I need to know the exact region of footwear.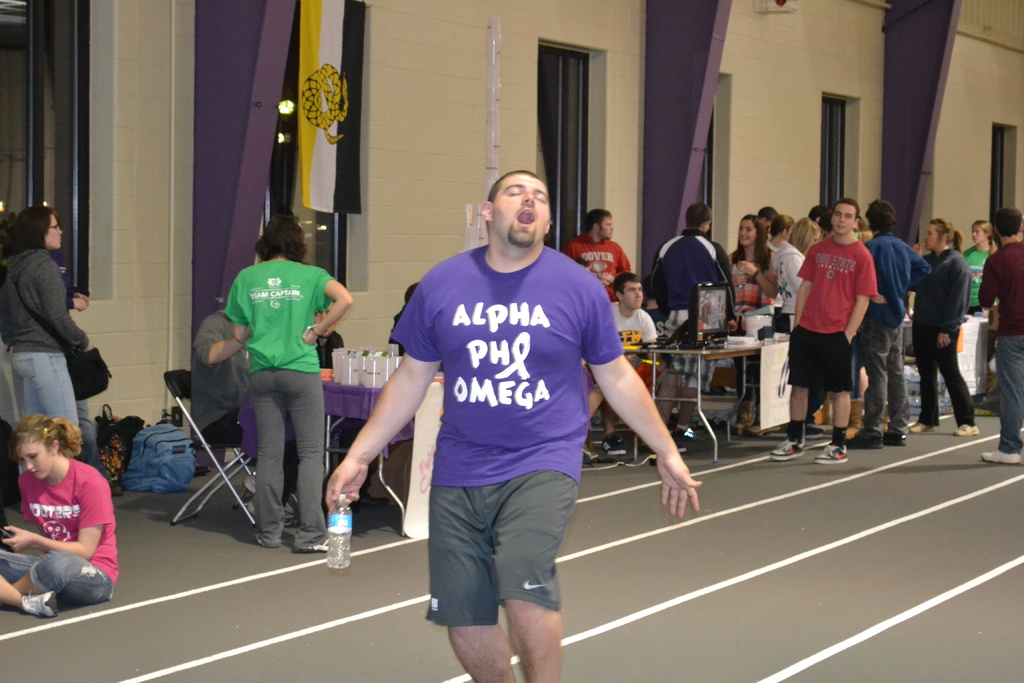
Region: Rect(108, 480, 125, 496).
